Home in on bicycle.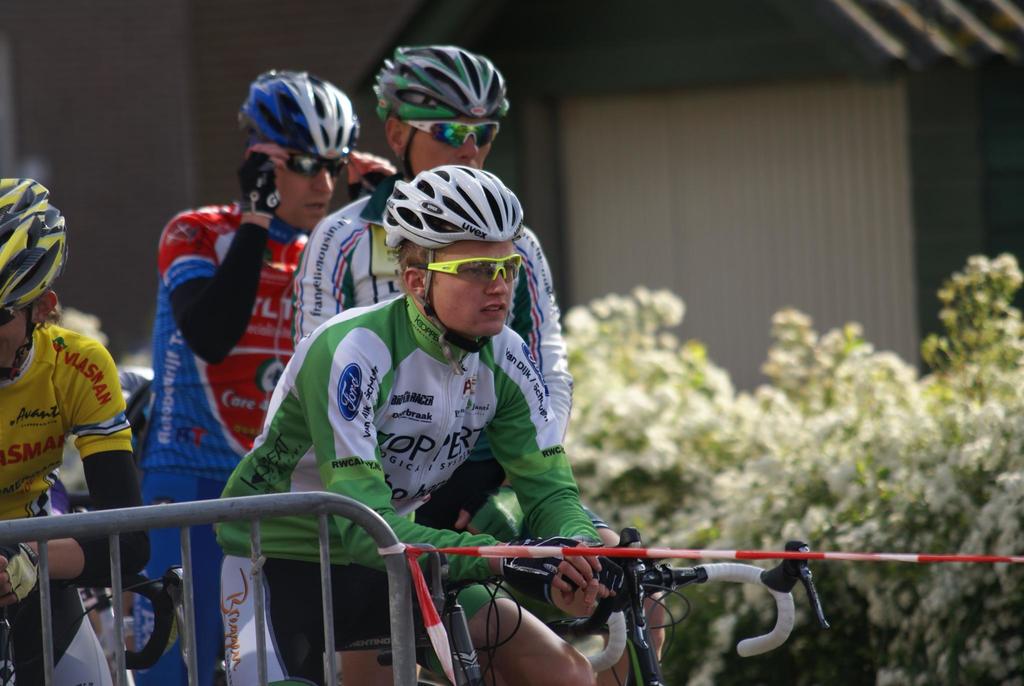
Homed in at locate(409, 516, 849, 673).
